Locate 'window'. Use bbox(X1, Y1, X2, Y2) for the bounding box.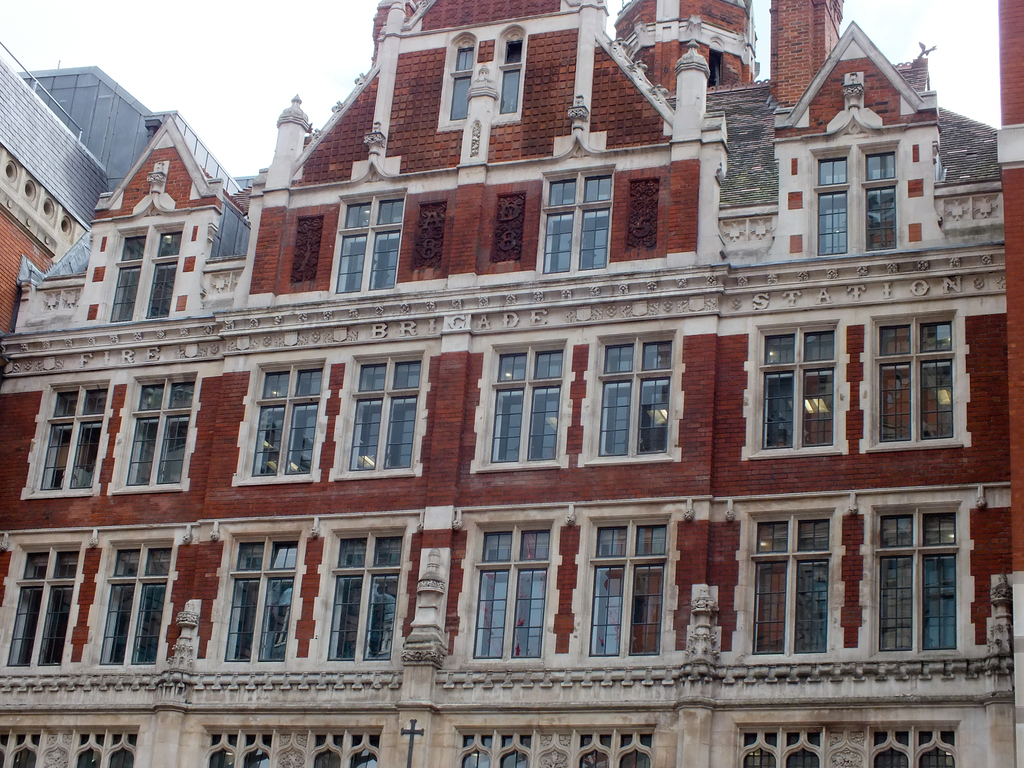
bbox(475, 527, 548, 659).
